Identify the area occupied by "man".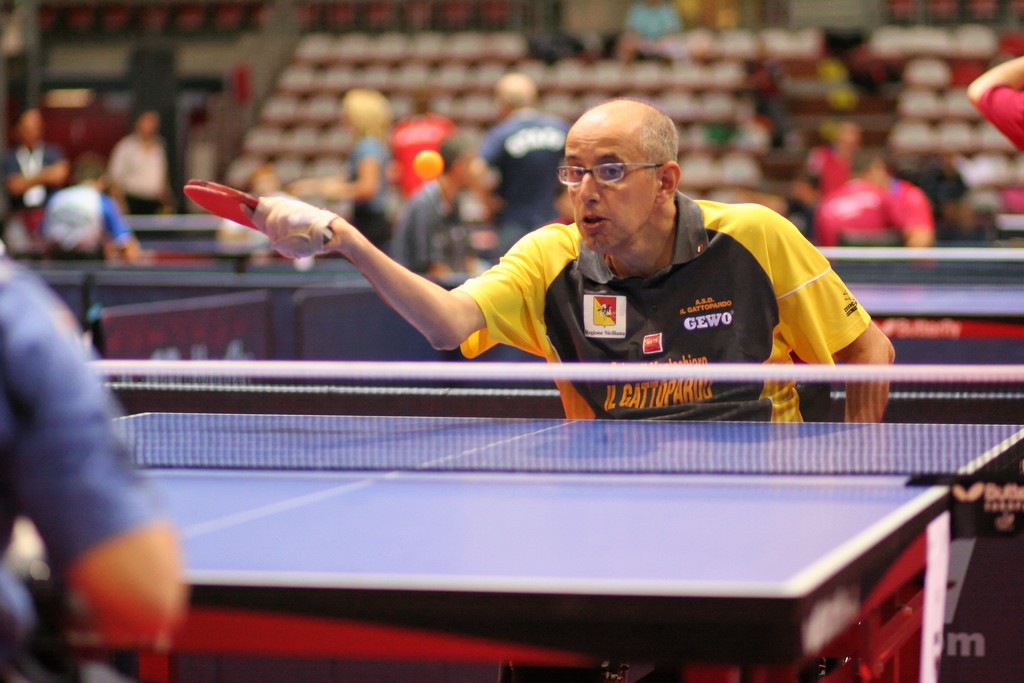
Area: x1=202 y1=101 x2=898 y2=466.
